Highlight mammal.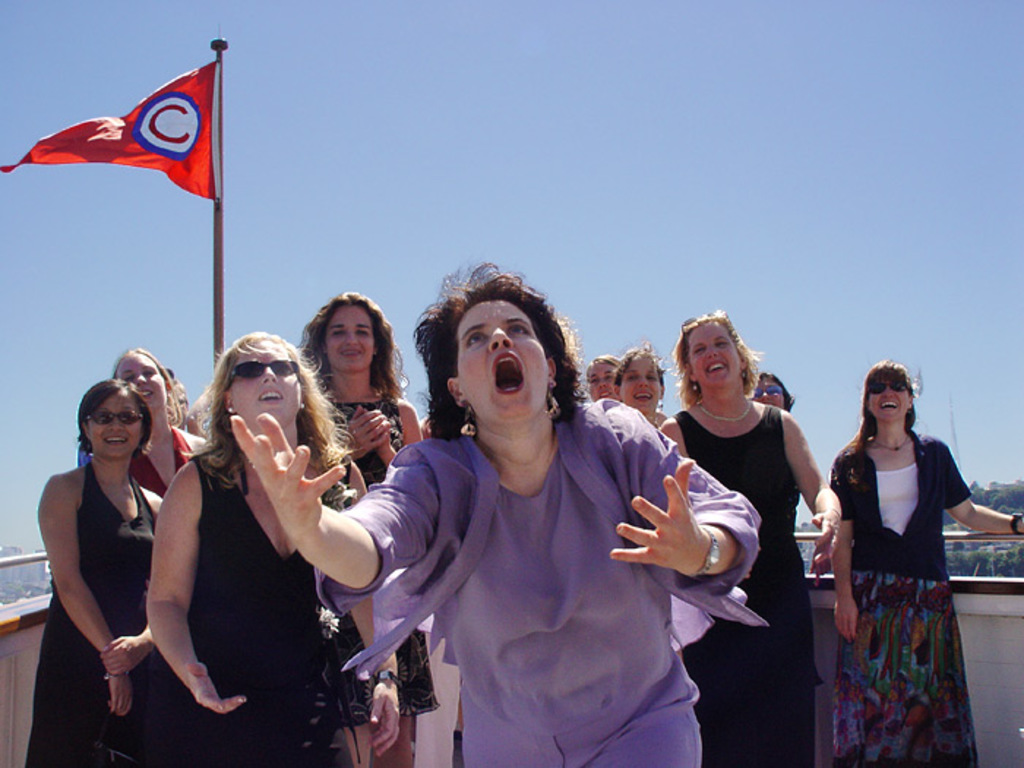
Highlighted region: pyautogui.locateOnScreen(31, 383, 168, 767).
